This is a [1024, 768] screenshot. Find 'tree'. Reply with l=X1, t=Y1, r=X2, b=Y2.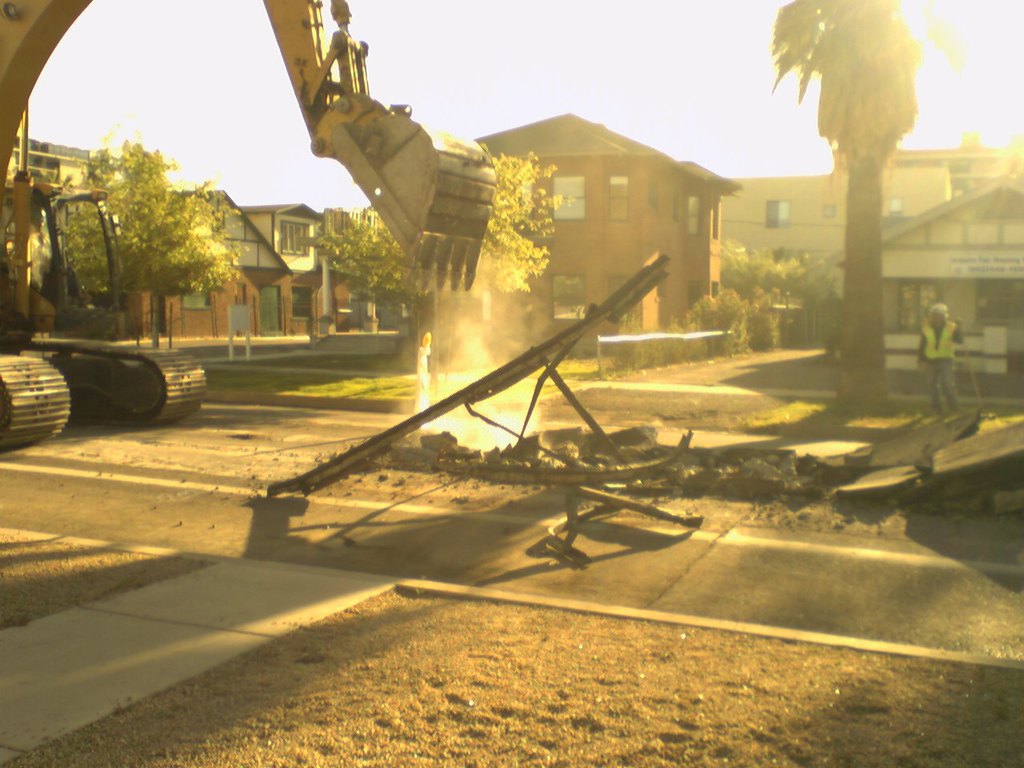
l=69, t=116, r=238, b=334.
